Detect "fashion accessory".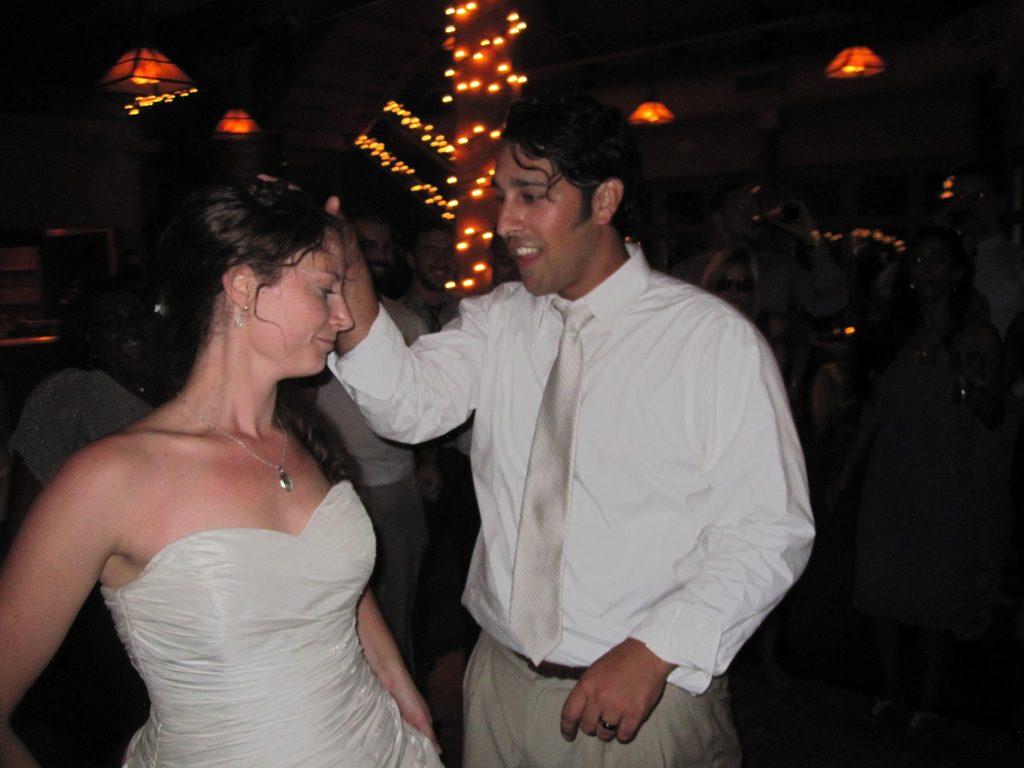
Detected at (left=175, top=388, right=289, bottom=492).
